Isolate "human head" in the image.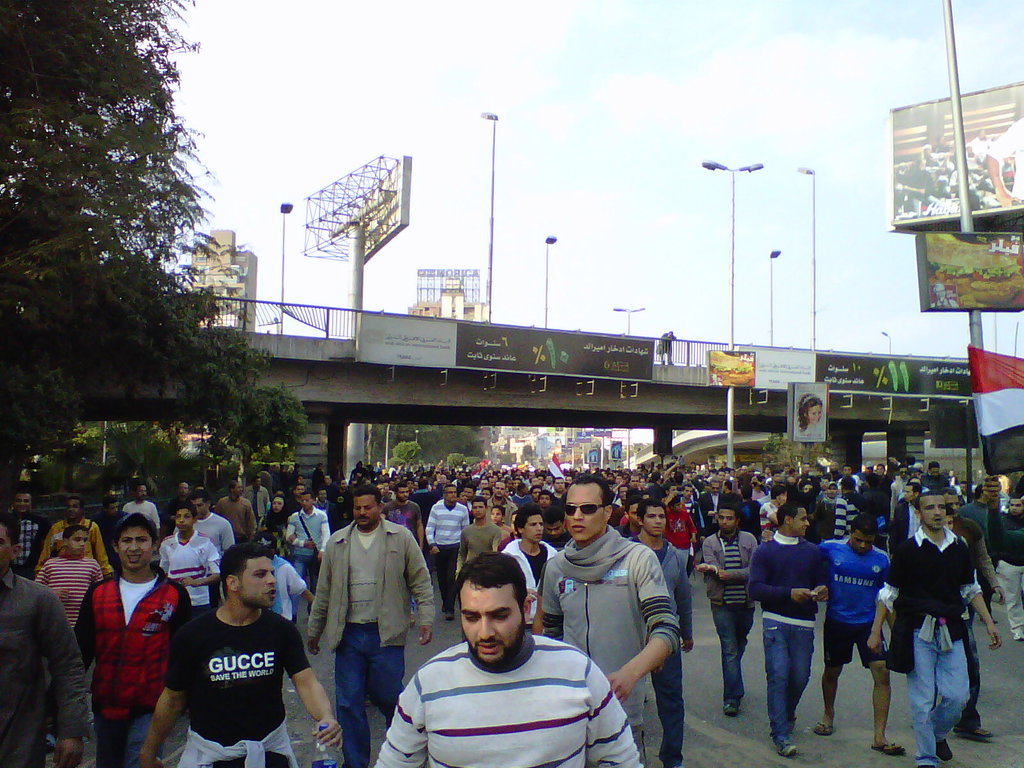
Isolated region: crop(567, 474, 614, 545).
